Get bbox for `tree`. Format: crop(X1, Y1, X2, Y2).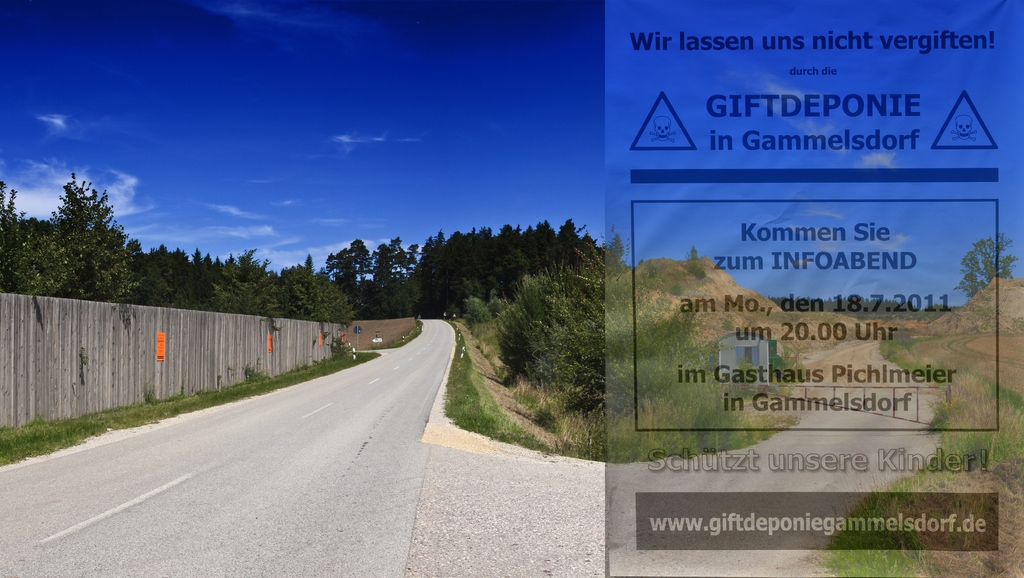
crop(409, 231, 460, 326).
